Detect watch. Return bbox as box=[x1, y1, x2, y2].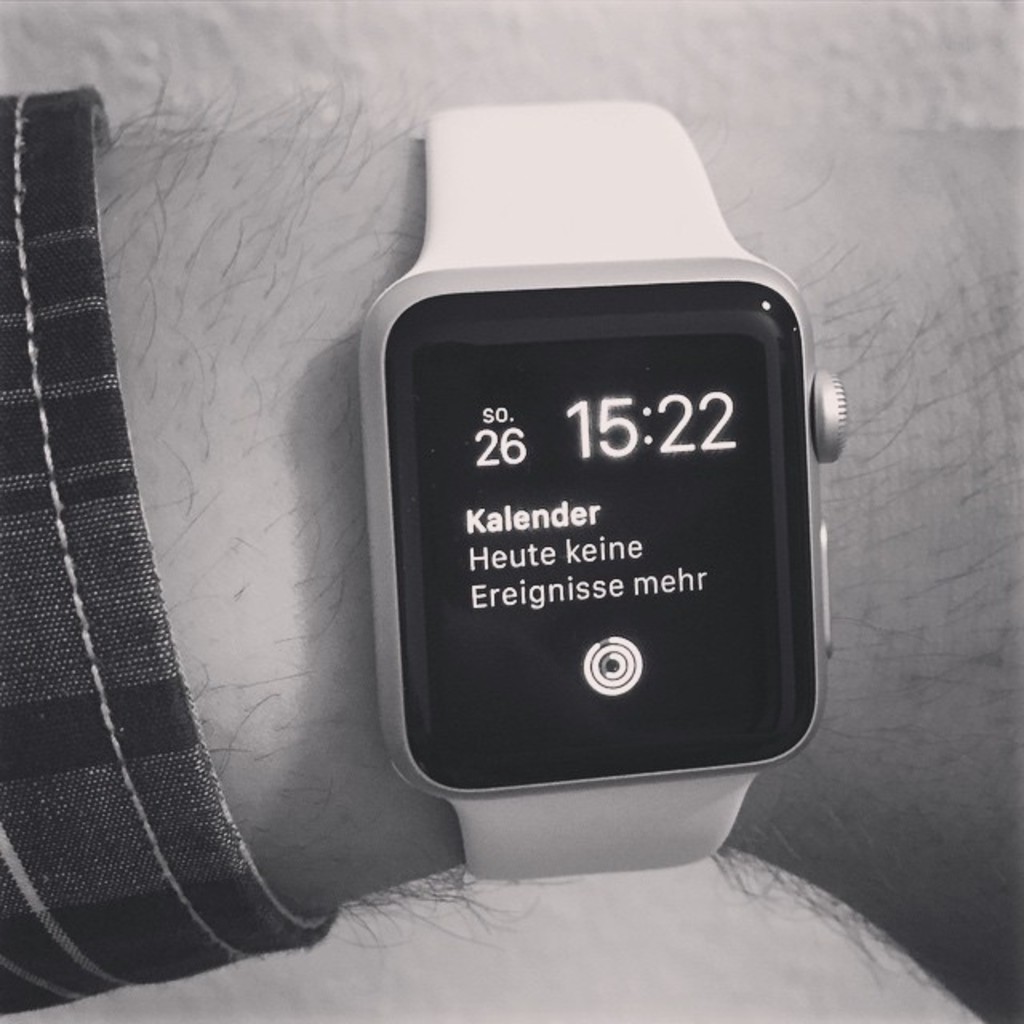
box=[347, 86, 840, 891].
